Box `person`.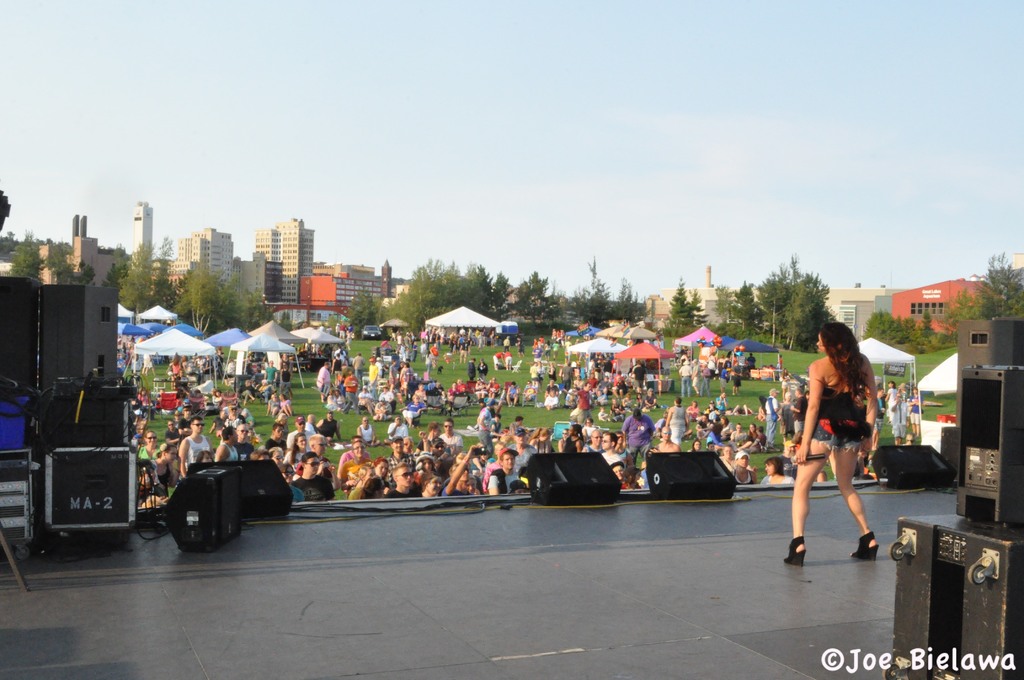
crop(307, 435, 327, 457).
